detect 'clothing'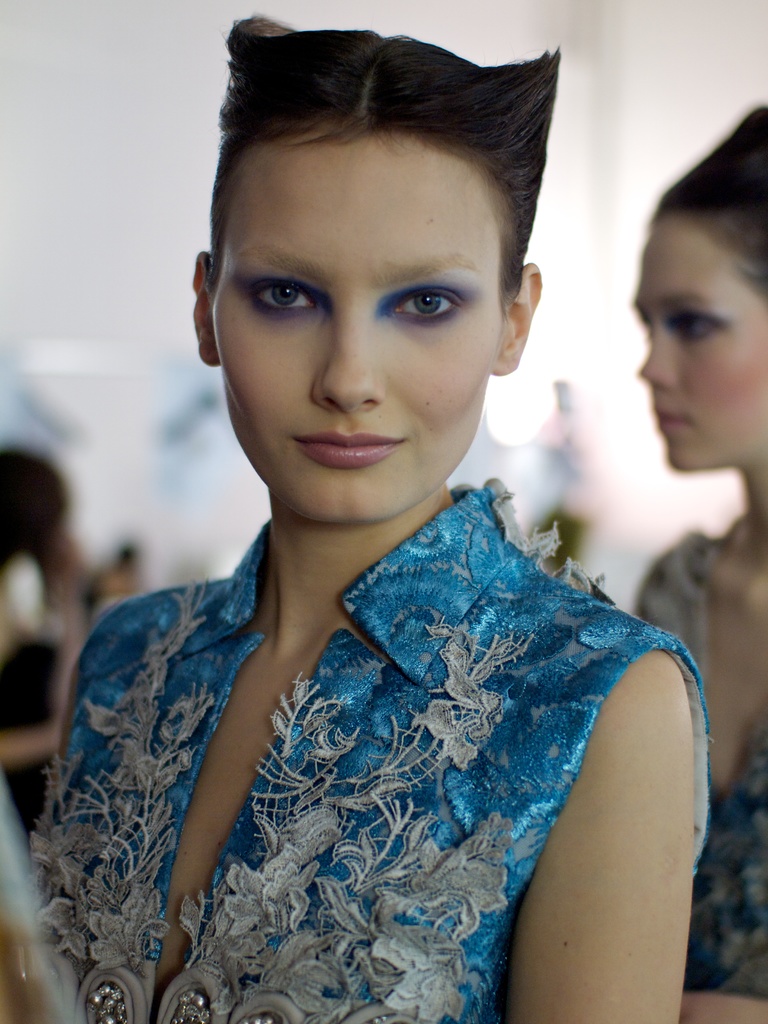
{"left": 60, "top": 481, "right": 672, "bottom": 996}
